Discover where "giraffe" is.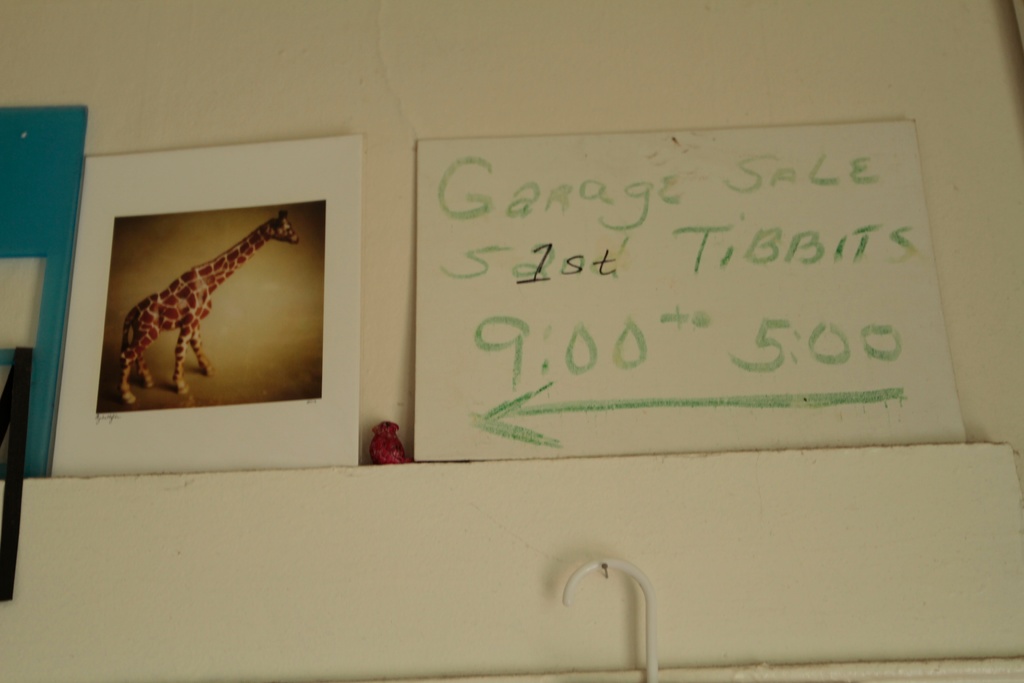
Discovered at bbox(97, 207, 291, 402).
